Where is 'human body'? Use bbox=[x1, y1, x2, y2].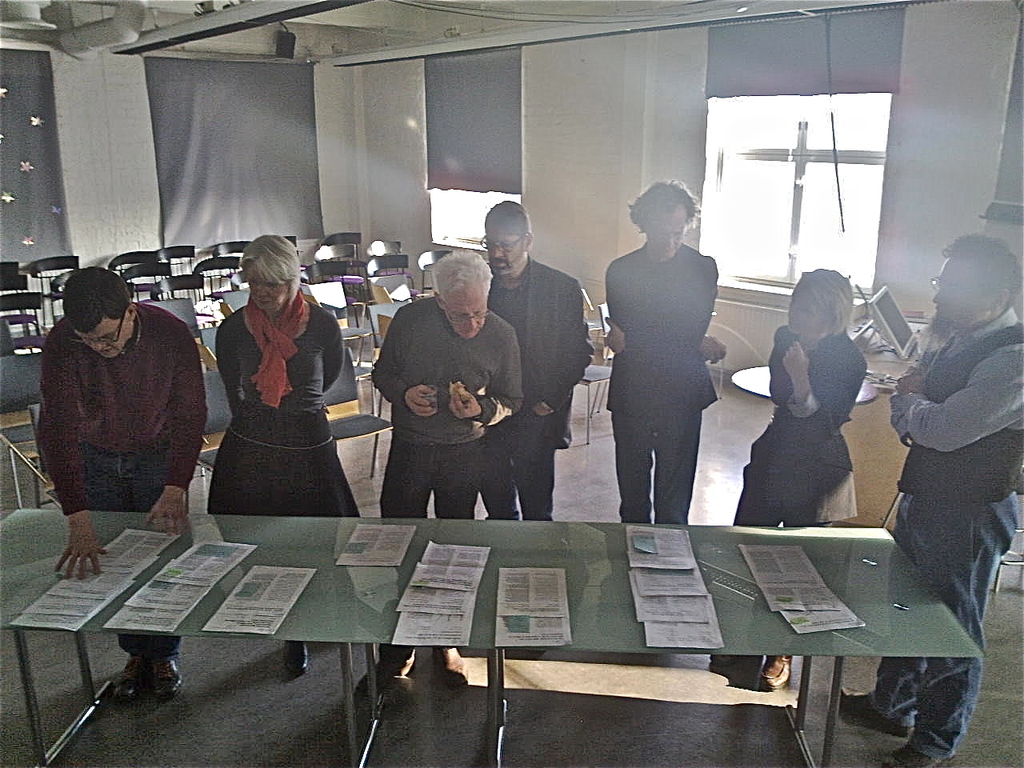
bbox=[33, 243, 222, 599].
